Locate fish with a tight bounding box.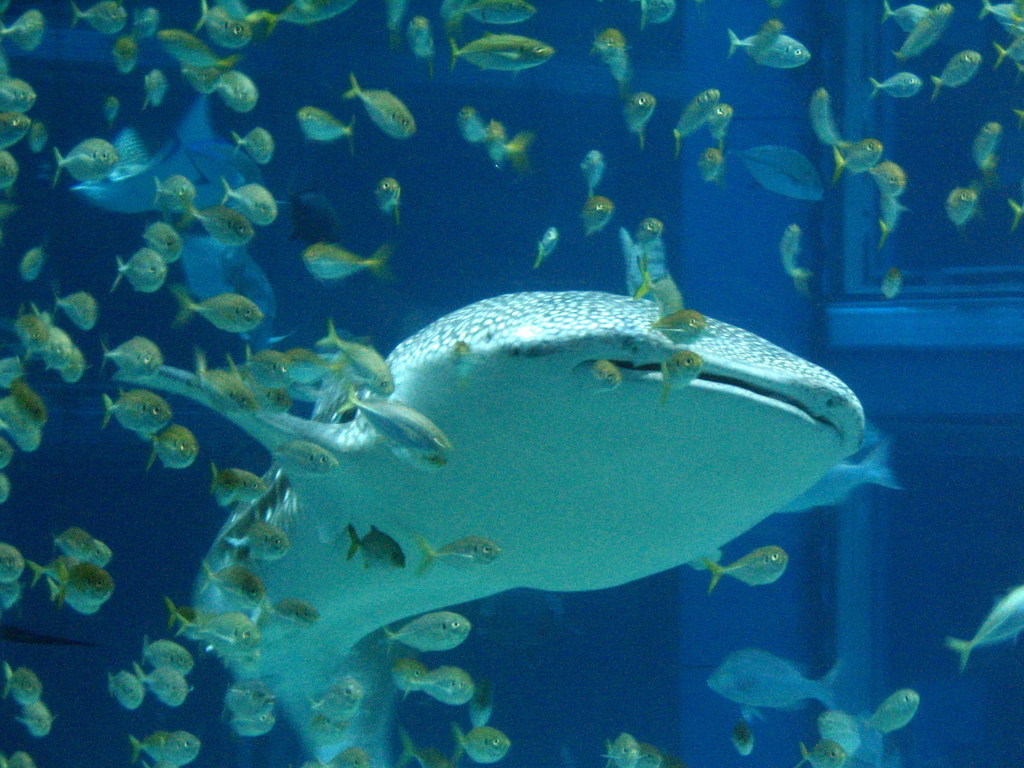
left=0, top=67, right=30, bottom=118.
